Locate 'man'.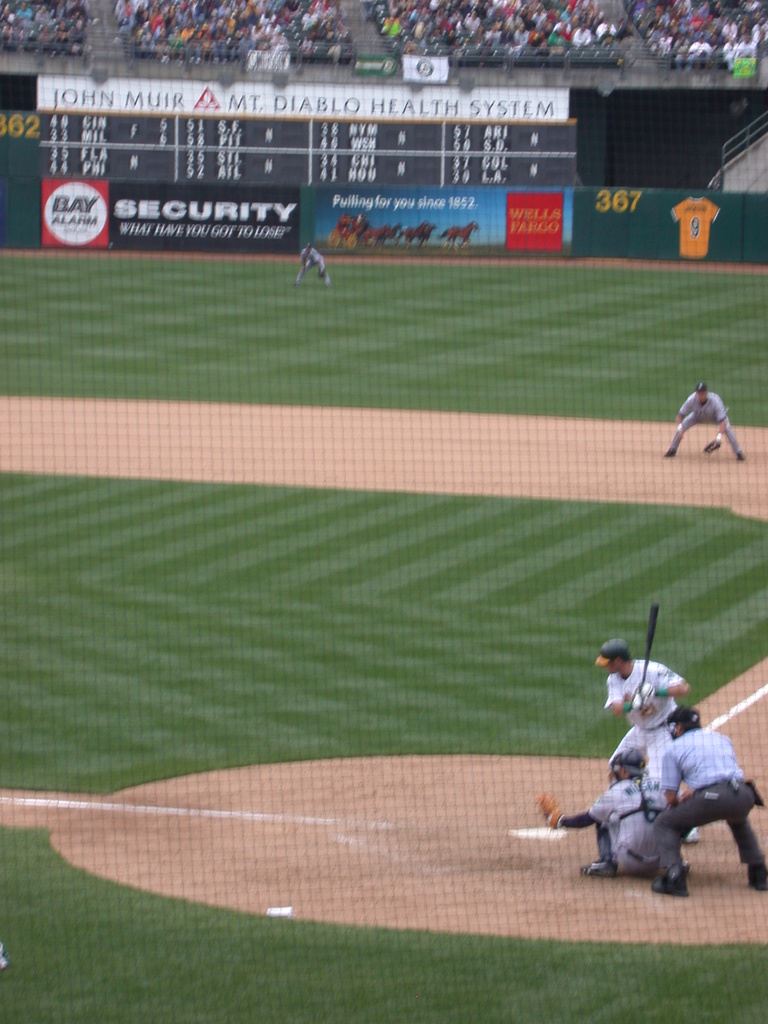
Bounding box: <bbox>650, 704, 767, 900</bbox>.
